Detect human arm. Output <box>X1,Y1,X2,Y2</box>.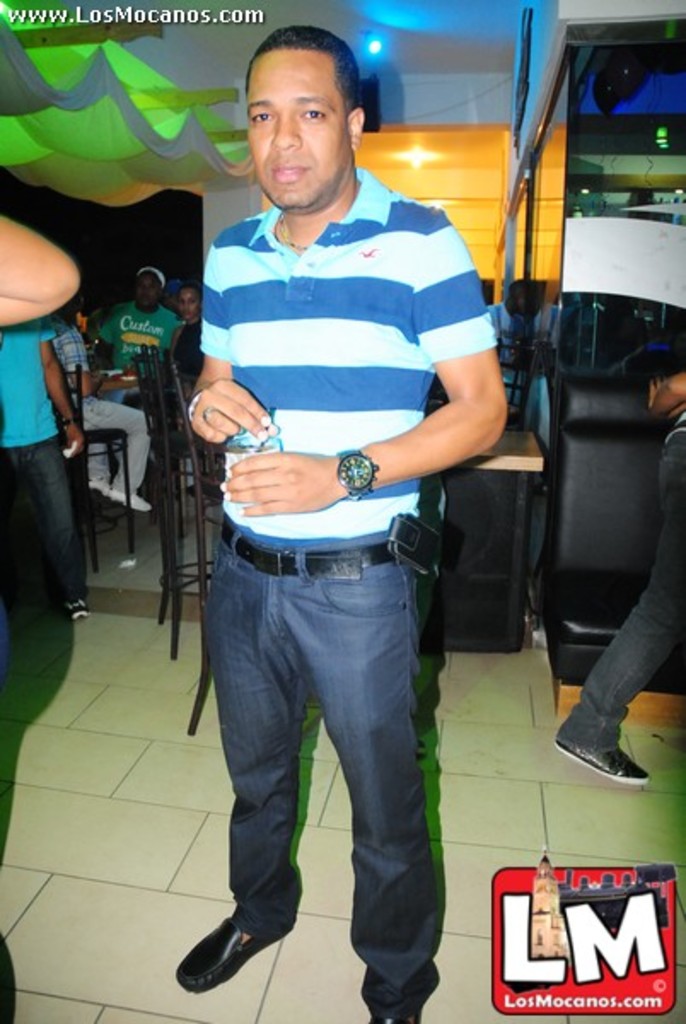
<box>188,232,333,449</box>.
